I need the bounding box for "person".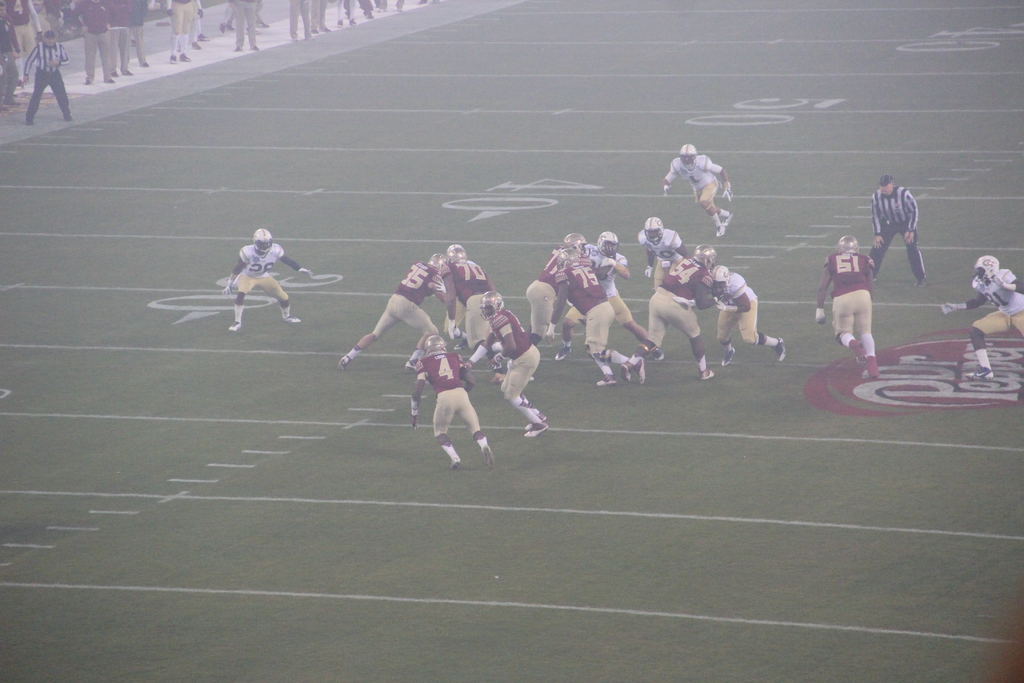
Here it is: [409, 333, 493, 467].
